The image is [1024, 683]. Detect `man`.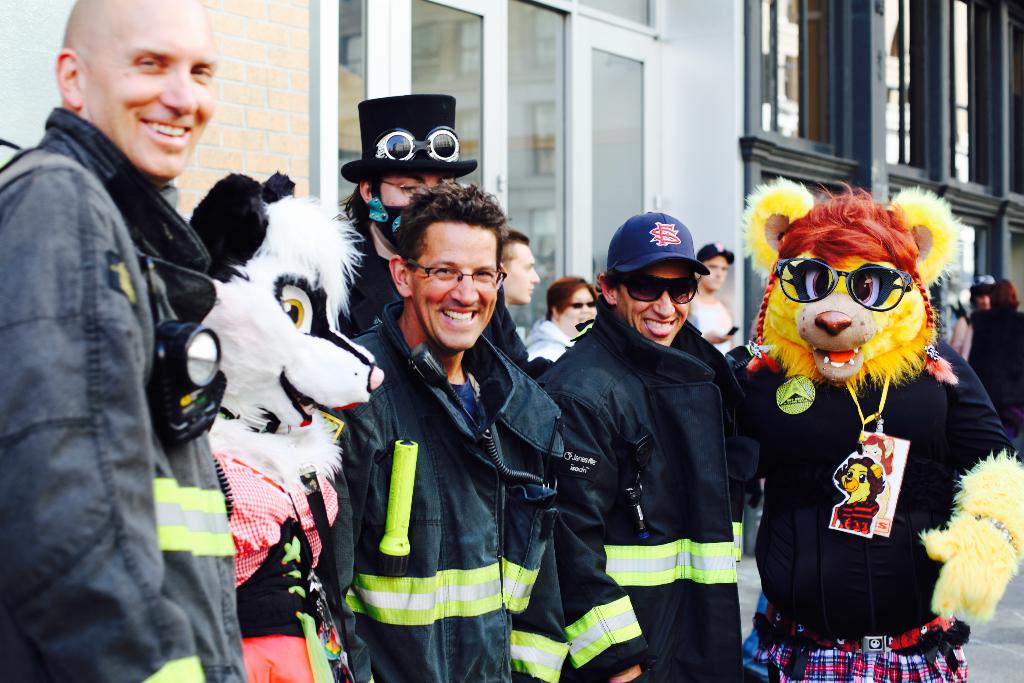
Detection: pyautogui.locateOnScreen(331, 92, 478, 340).
